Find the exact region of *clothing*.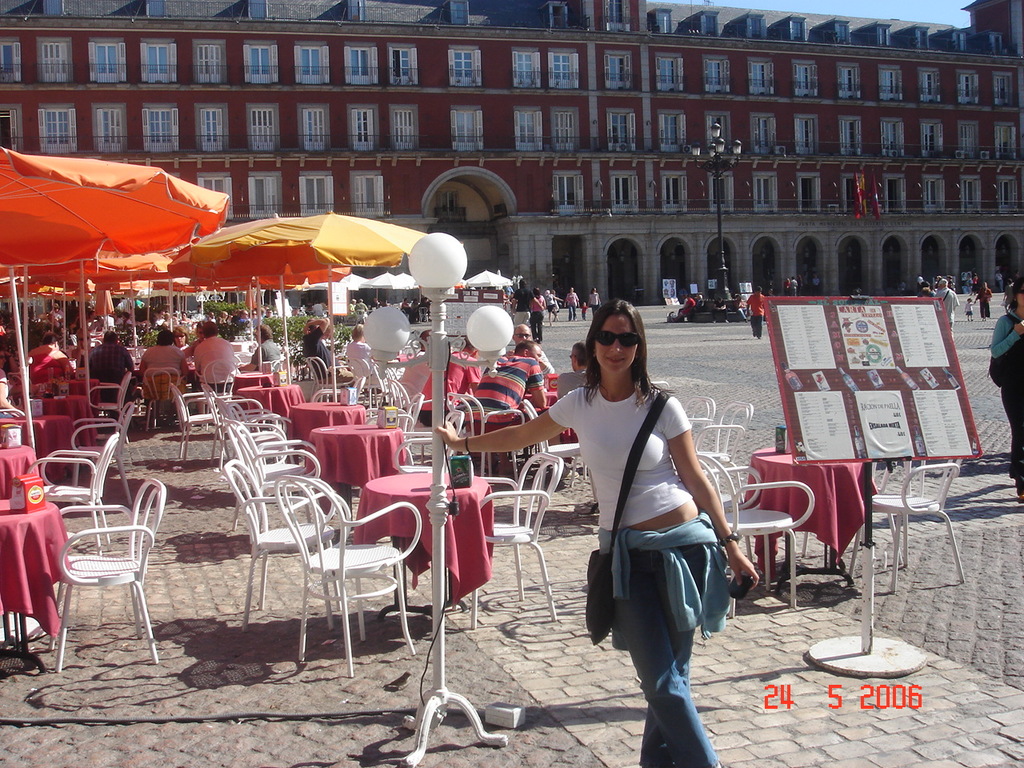
Exact region: box(412, 350, 484, 422).
